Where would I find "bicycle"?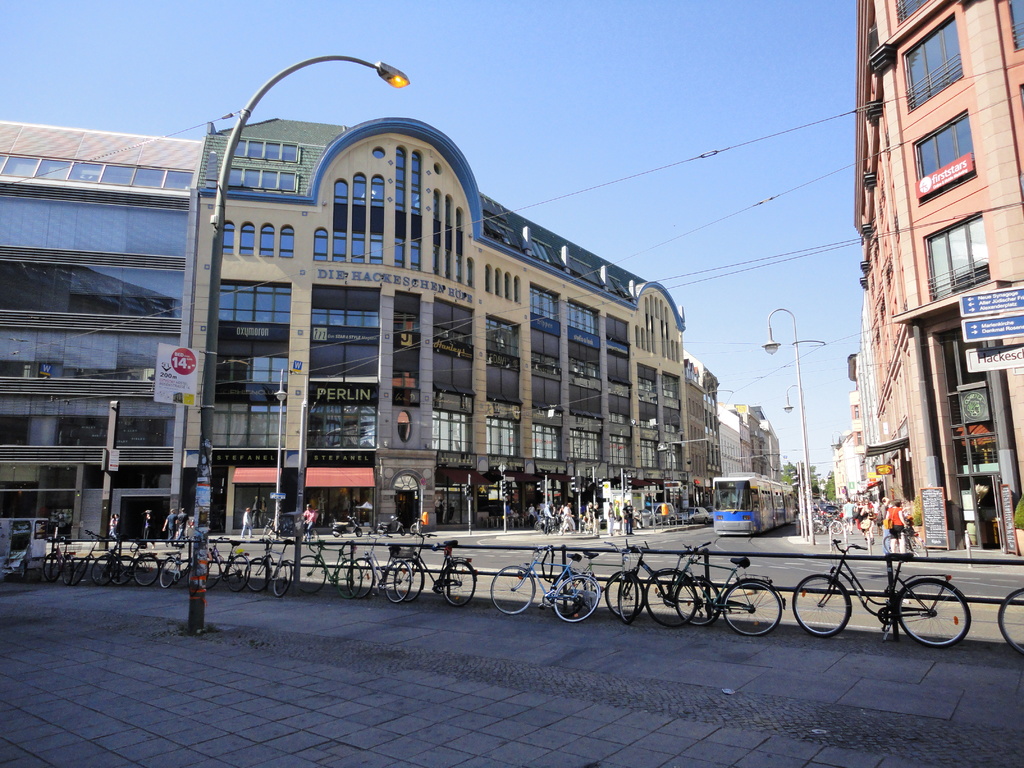
At pyautogui.locateOnScreen(45, 538, 75, 584).
